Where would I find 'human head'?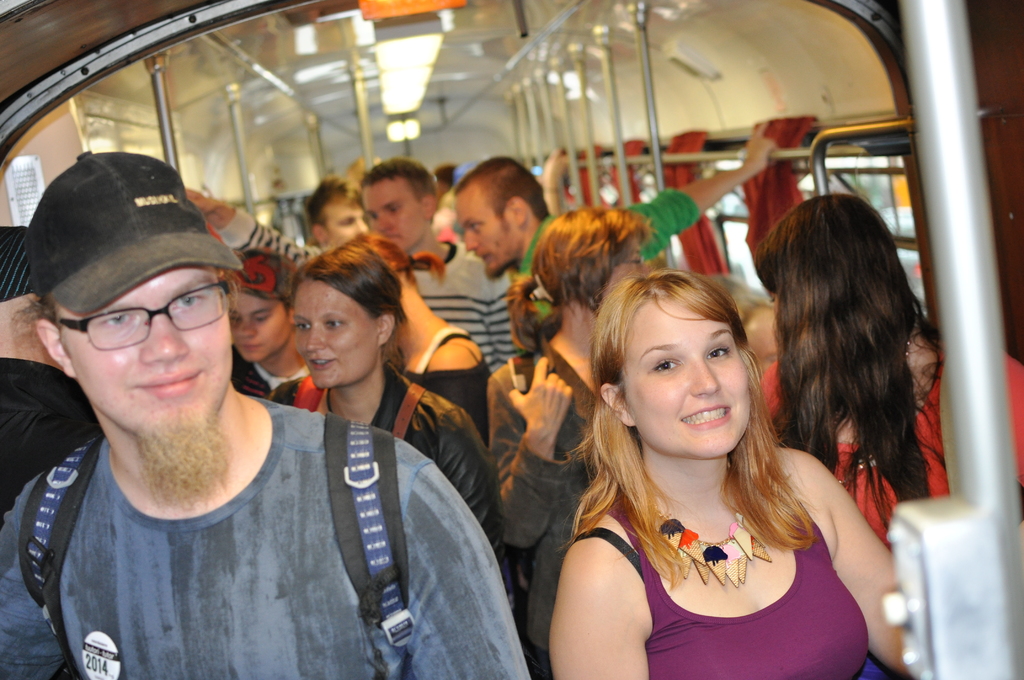
At 32, 147, 248, 500.
